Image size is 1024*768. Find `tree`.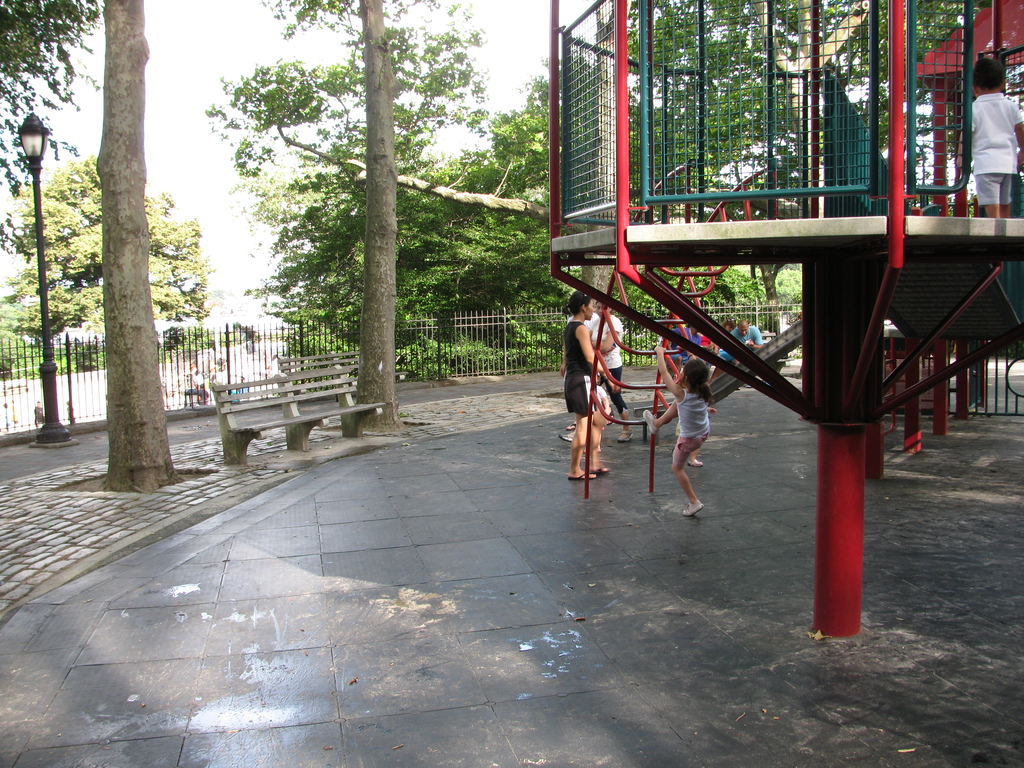
bbox=(0, 0, 179, 497).
